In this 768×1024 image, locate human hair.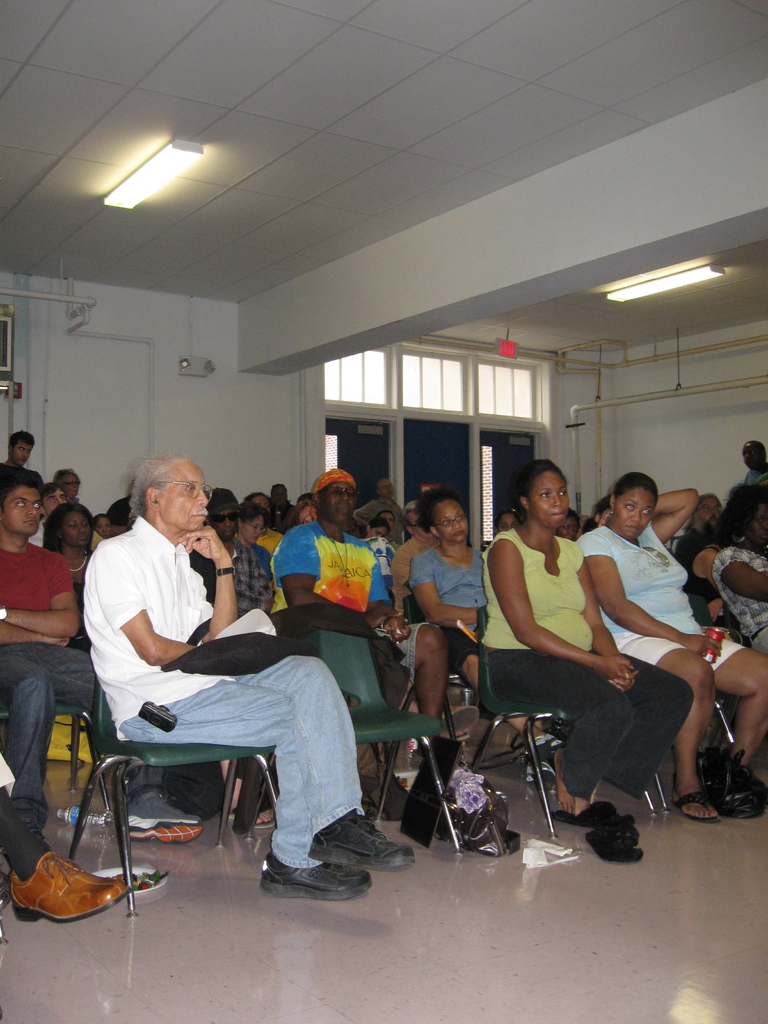
Bounding box: [403,502,417,525].
